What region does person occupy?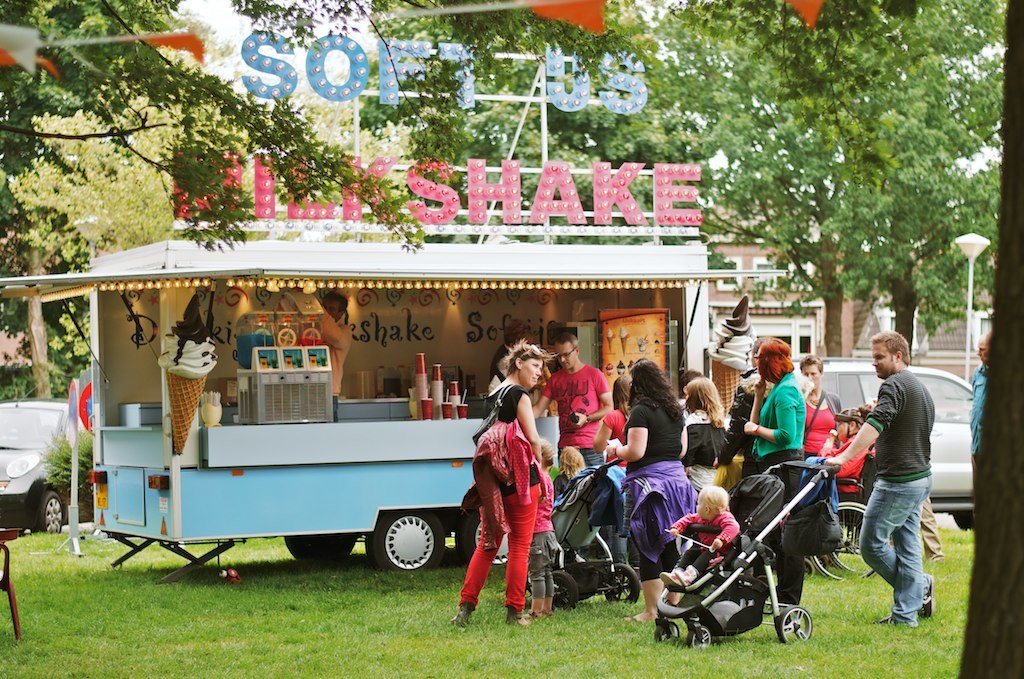
rect(609, 359, 698, 624).
